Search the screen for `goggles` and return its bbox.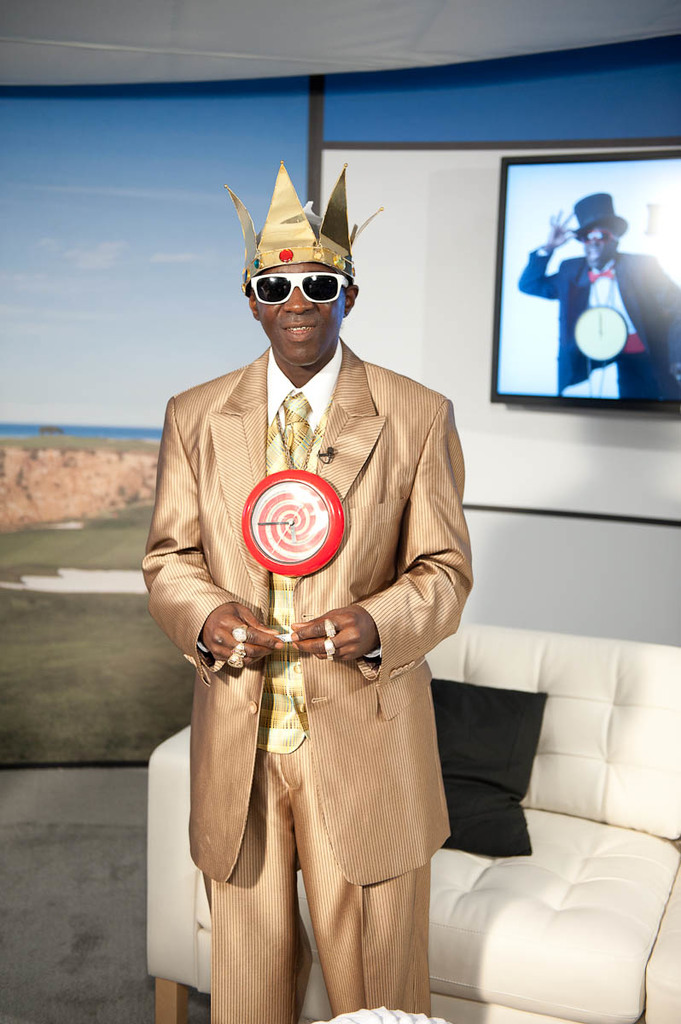
Found: detection(240, 267, 351, 315).
